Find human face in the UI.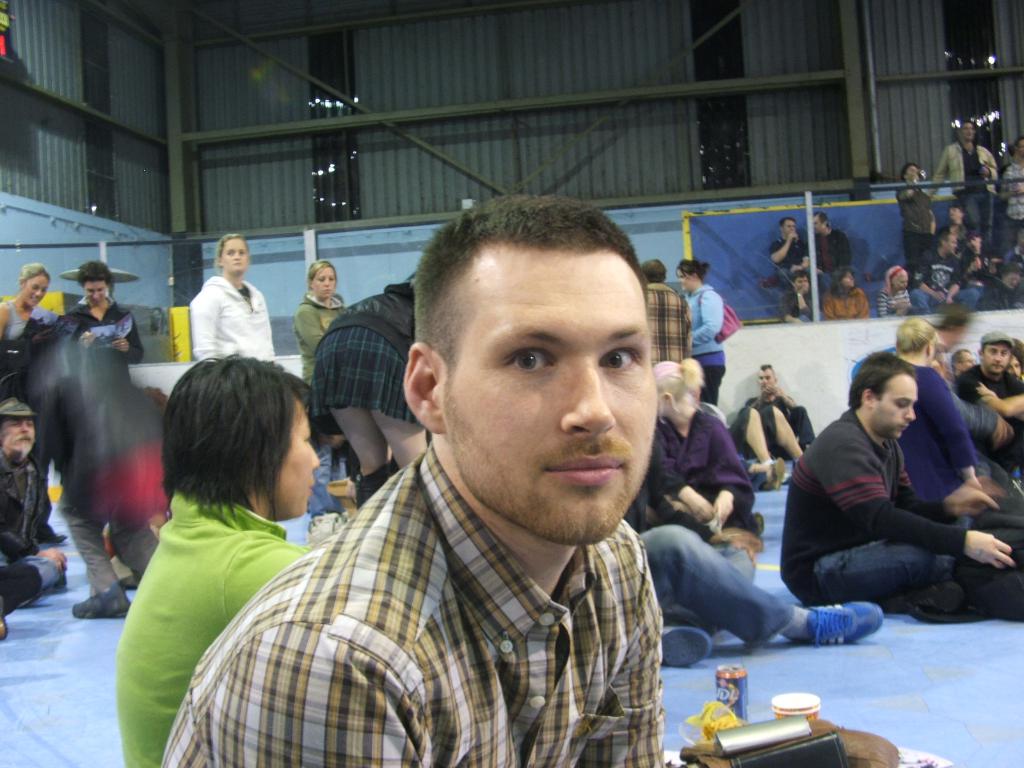
UI element at <box>24,269,45,305</box>.
